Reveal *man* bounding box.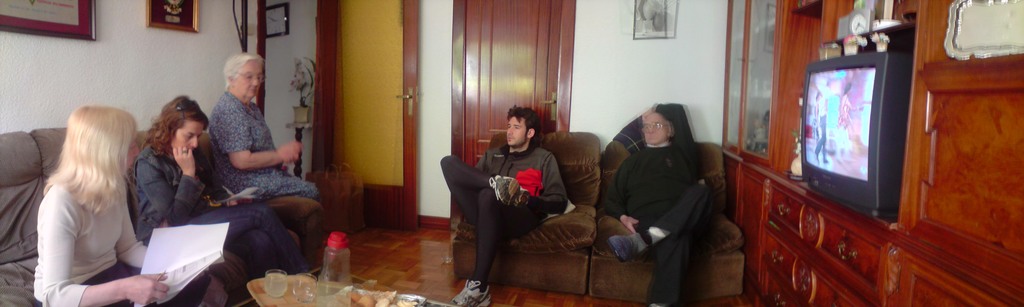
Revealed: pyautogui.locateOnScreen(606, 102, 717, 306).
